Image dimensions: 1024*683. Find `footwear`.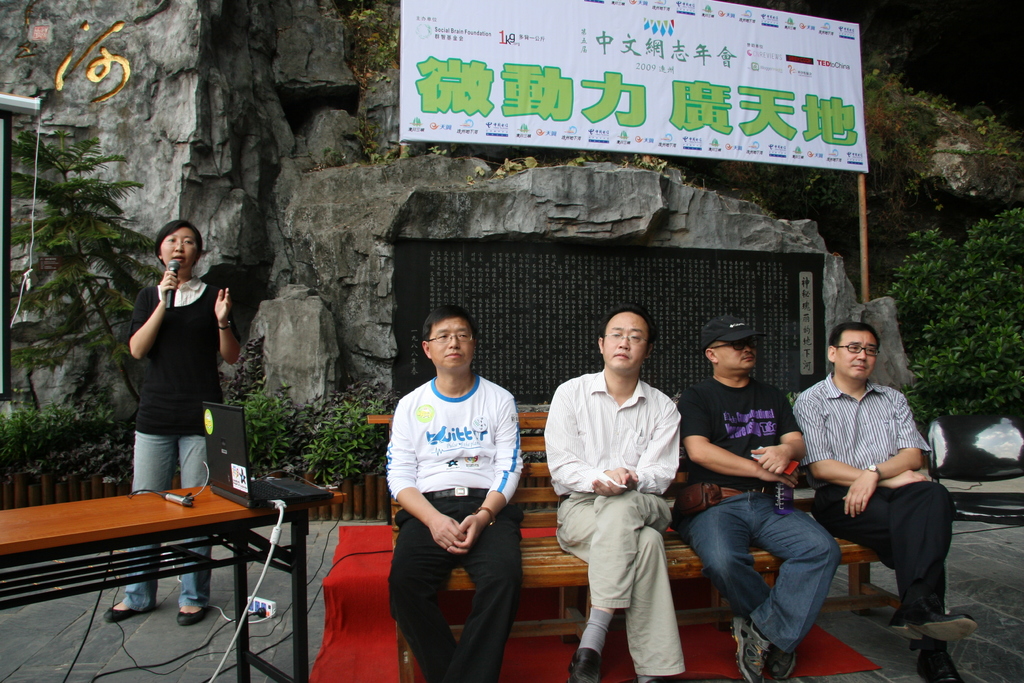
bbox(102, 599, 137, 627).
